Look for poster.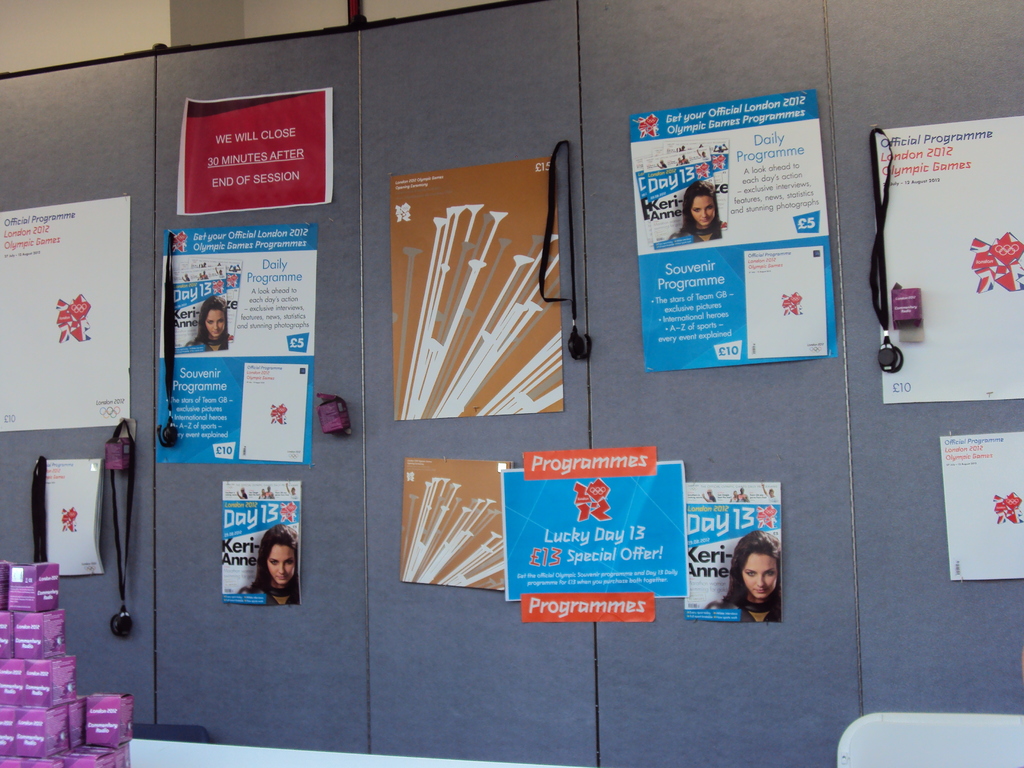
Found: [159,227,317,470].
